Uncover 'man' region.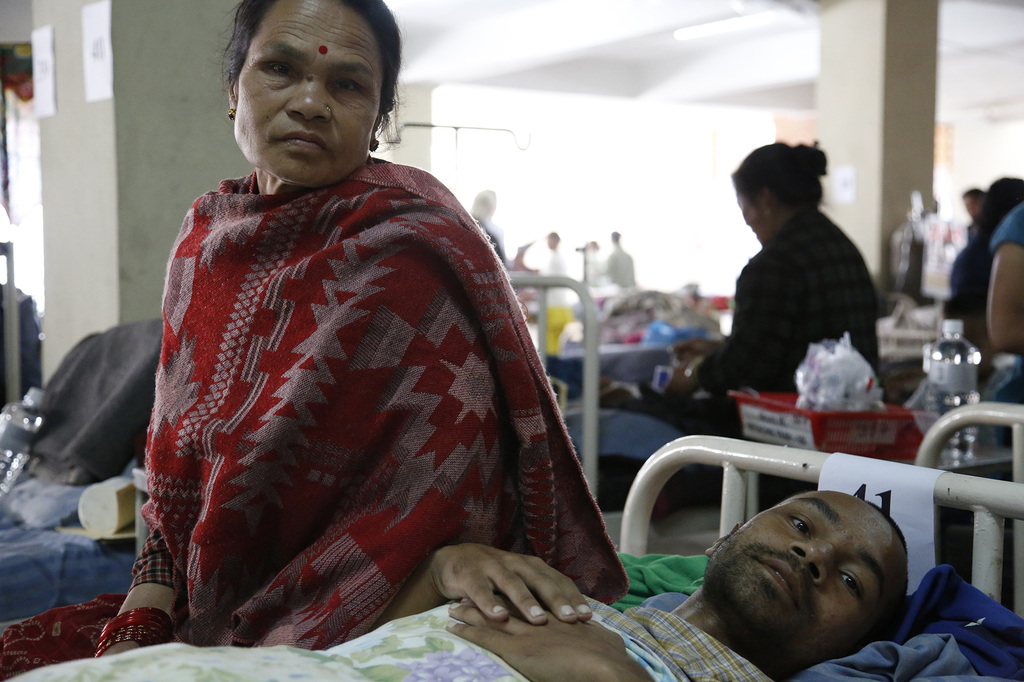
Uncovered: 598 228 638 288.
